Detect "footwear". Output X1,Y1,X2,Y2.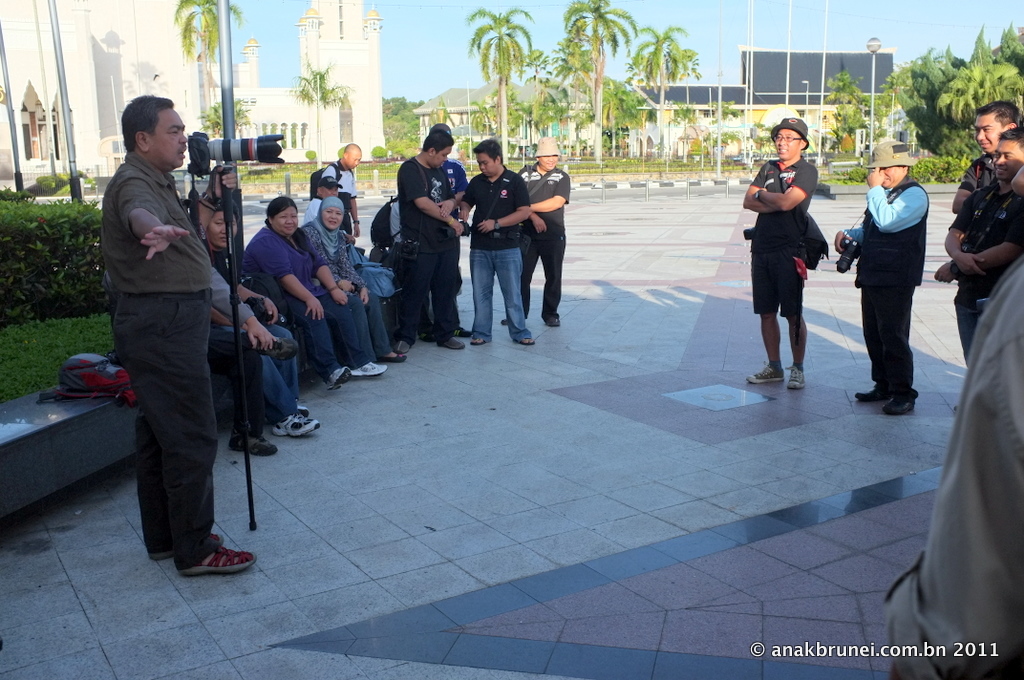
466,333,487,346.
